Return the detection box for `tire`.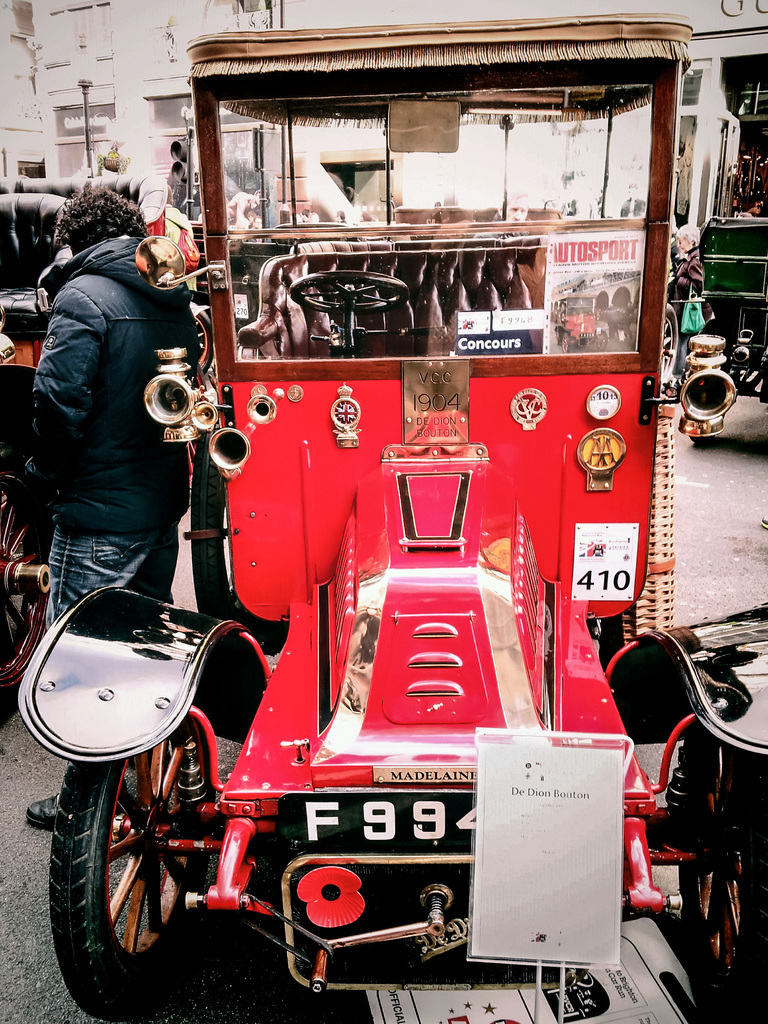
detection(660, 300, 682, 376).
